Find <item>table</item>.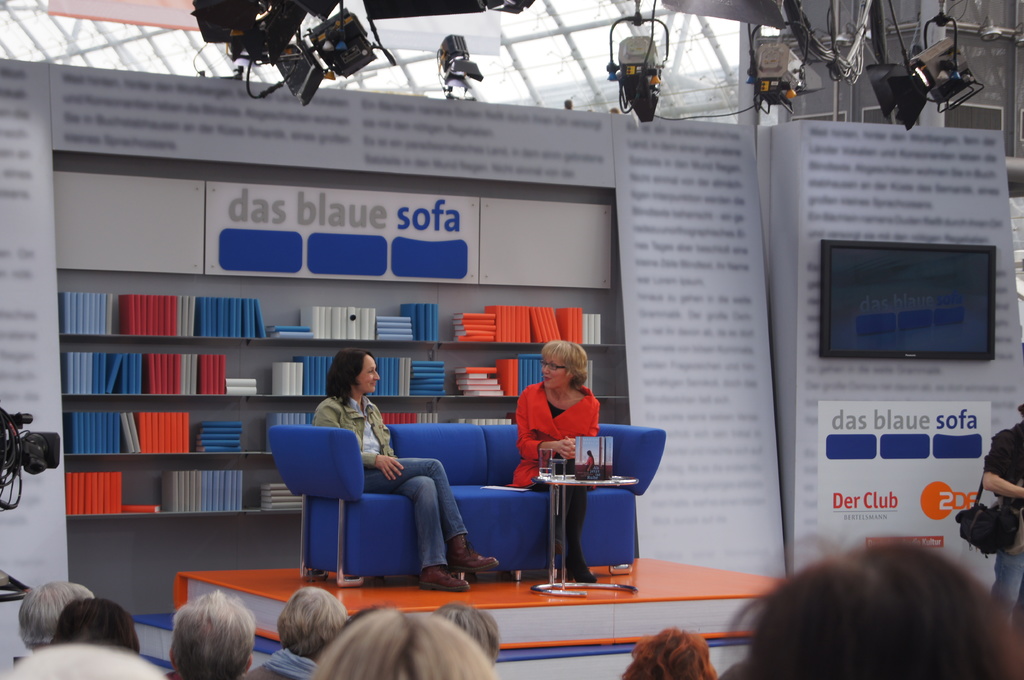
pyautogui.locateOnScreen(530, 450, 650, 597).
